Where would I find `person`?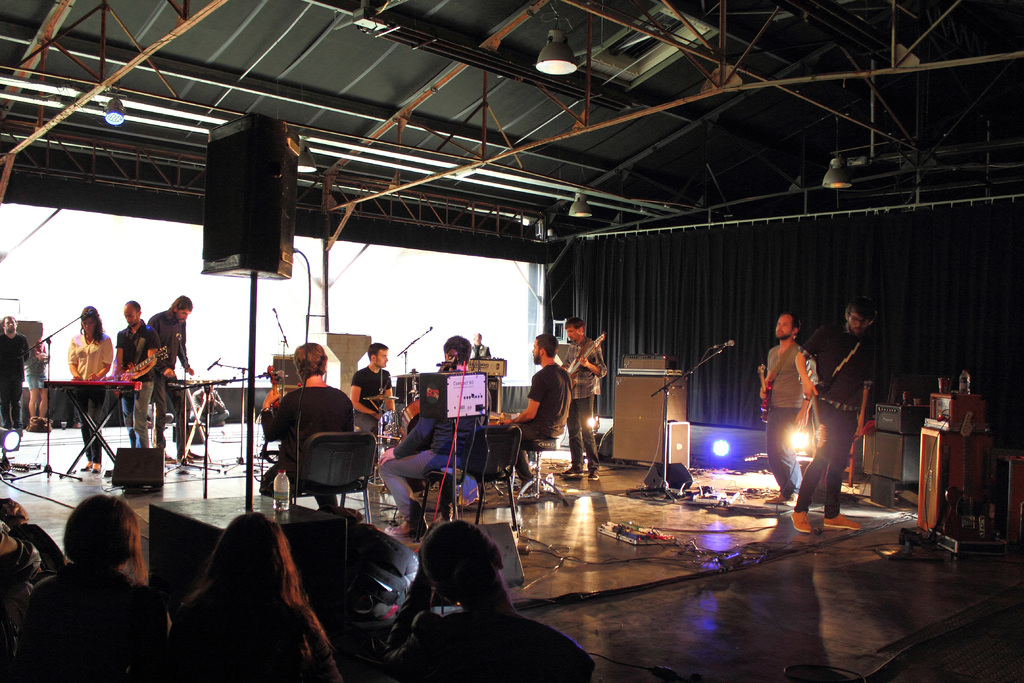
At (x1=497, y1=334, x2=577, y2=488).
